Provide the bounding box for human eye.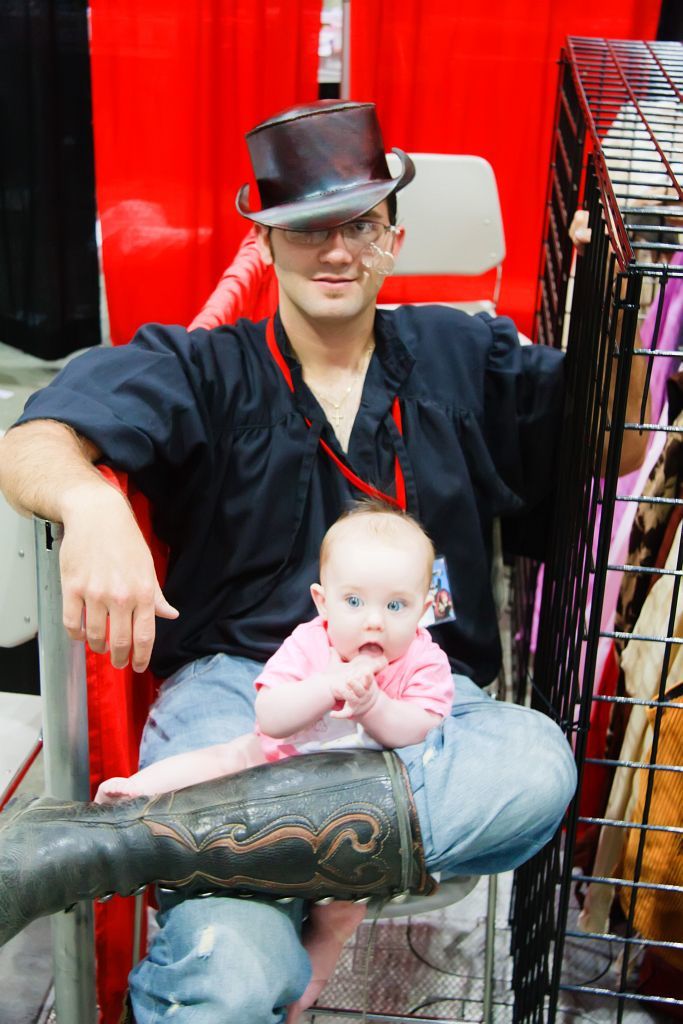
286, 229, 332, 242.
